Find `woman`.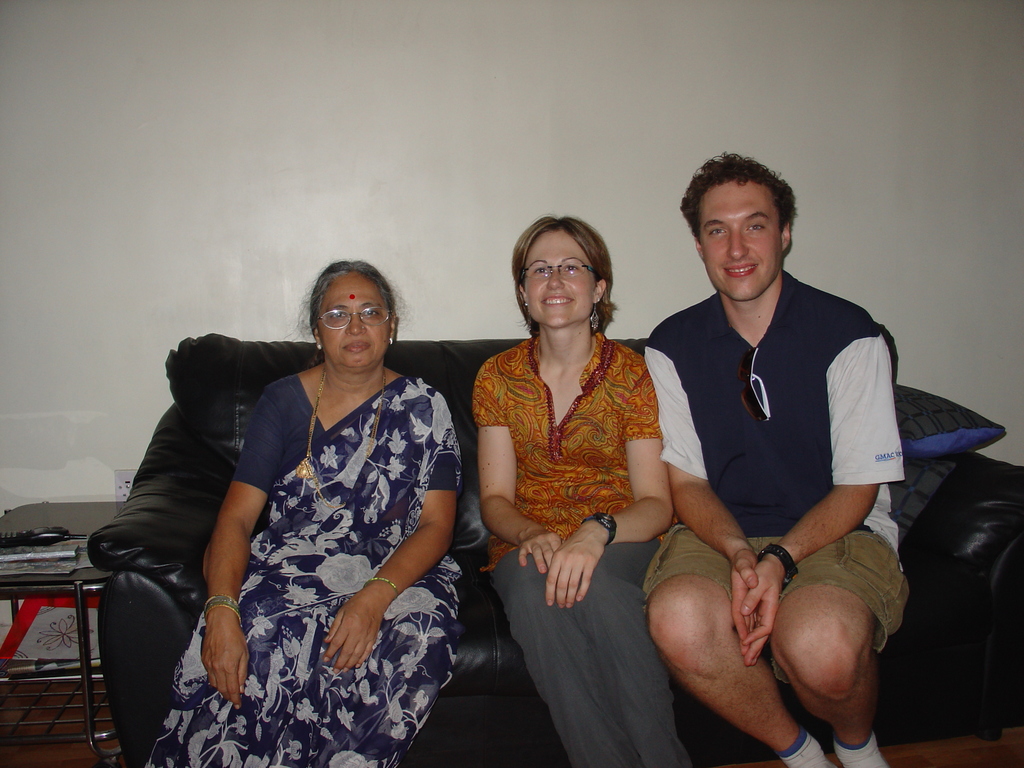
132,239,460,747.
